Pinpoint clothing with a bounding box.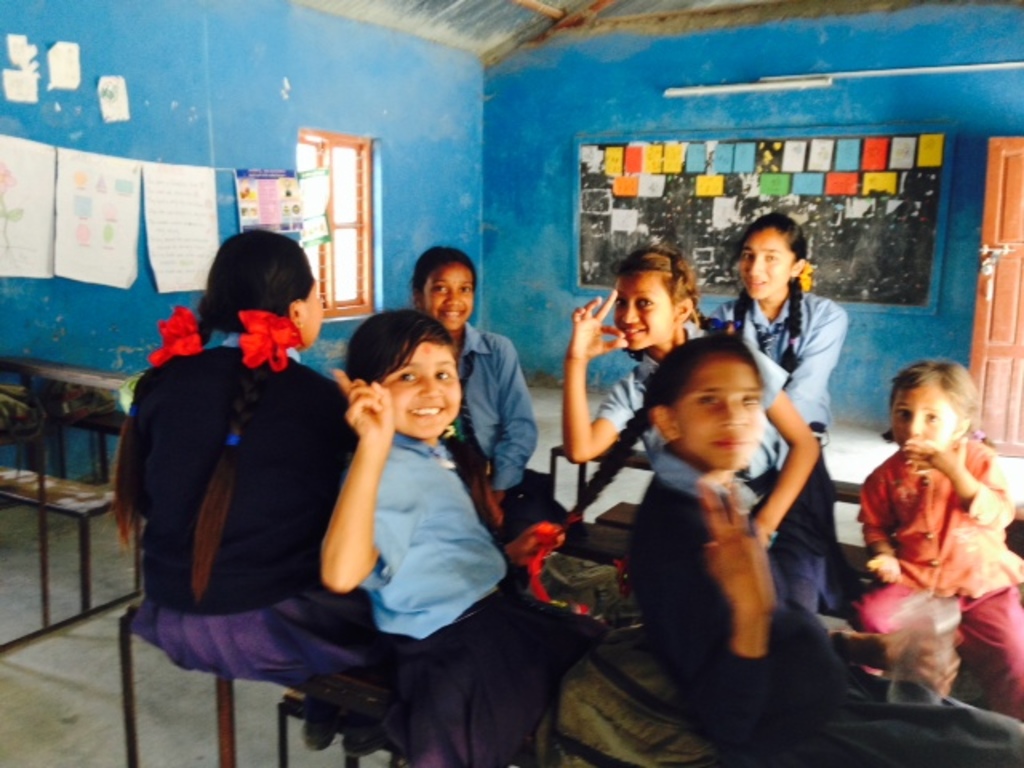
detection(846, 432, 1013, 717).
